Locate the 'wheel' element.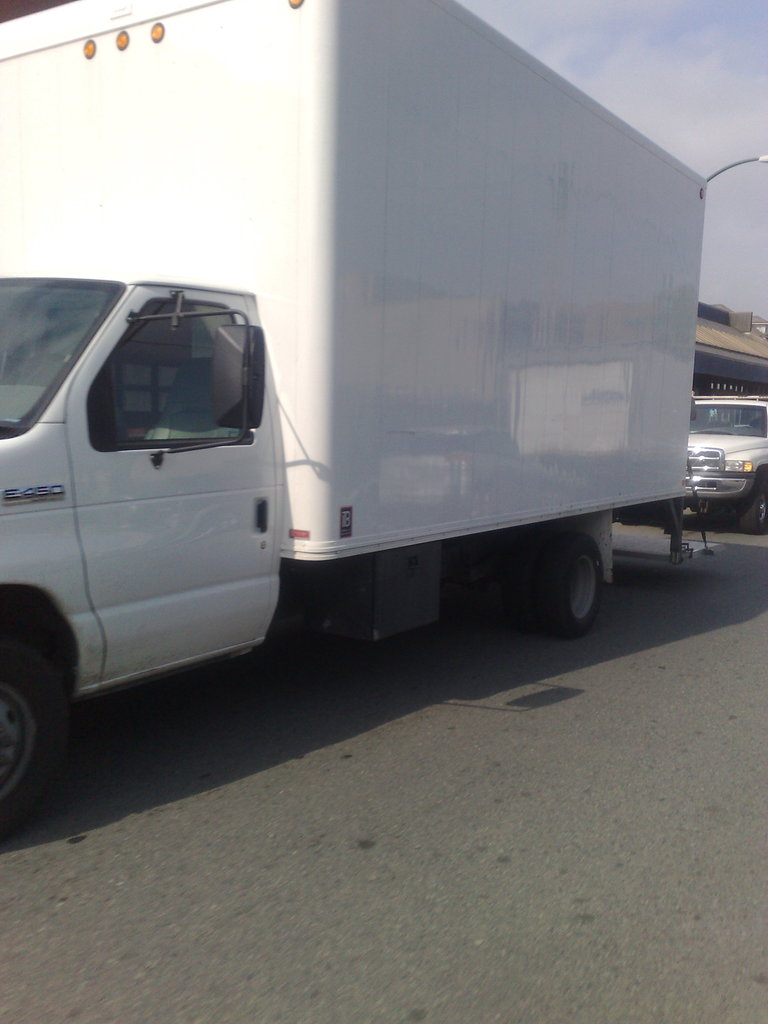
Element bbox: x1=503 y1=538 x2=538 y2=630.
